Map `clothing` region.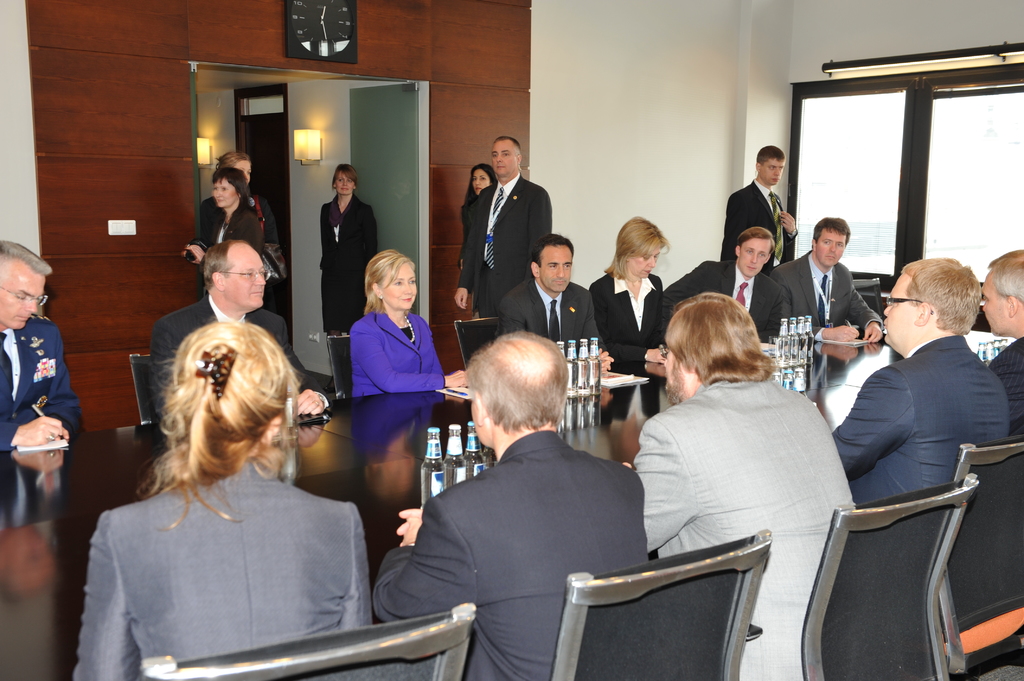
Mapped to [591, 268, 662, 365].
